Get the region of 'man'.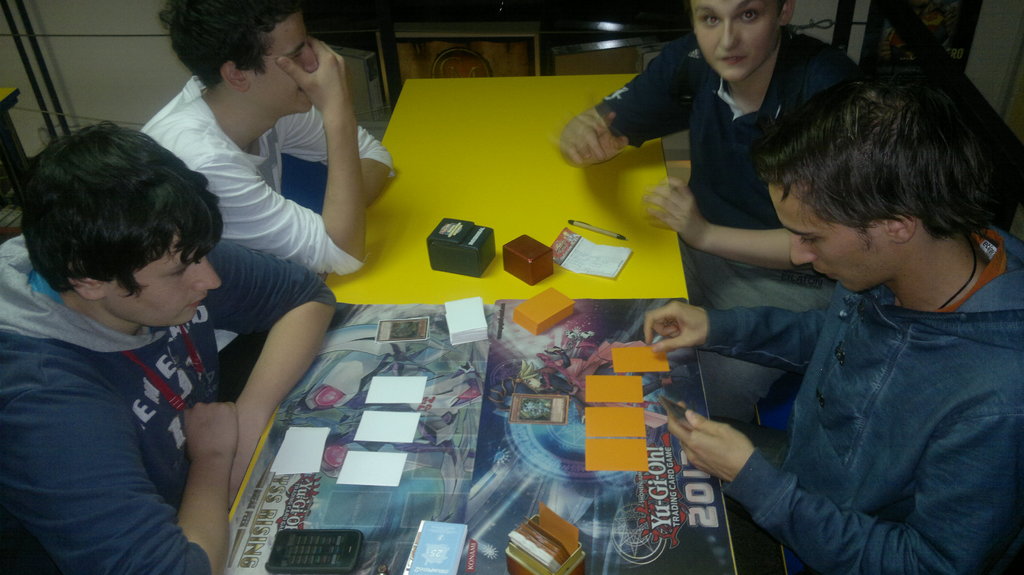
<bbox>35, 76, 346, 551</bbox>.
